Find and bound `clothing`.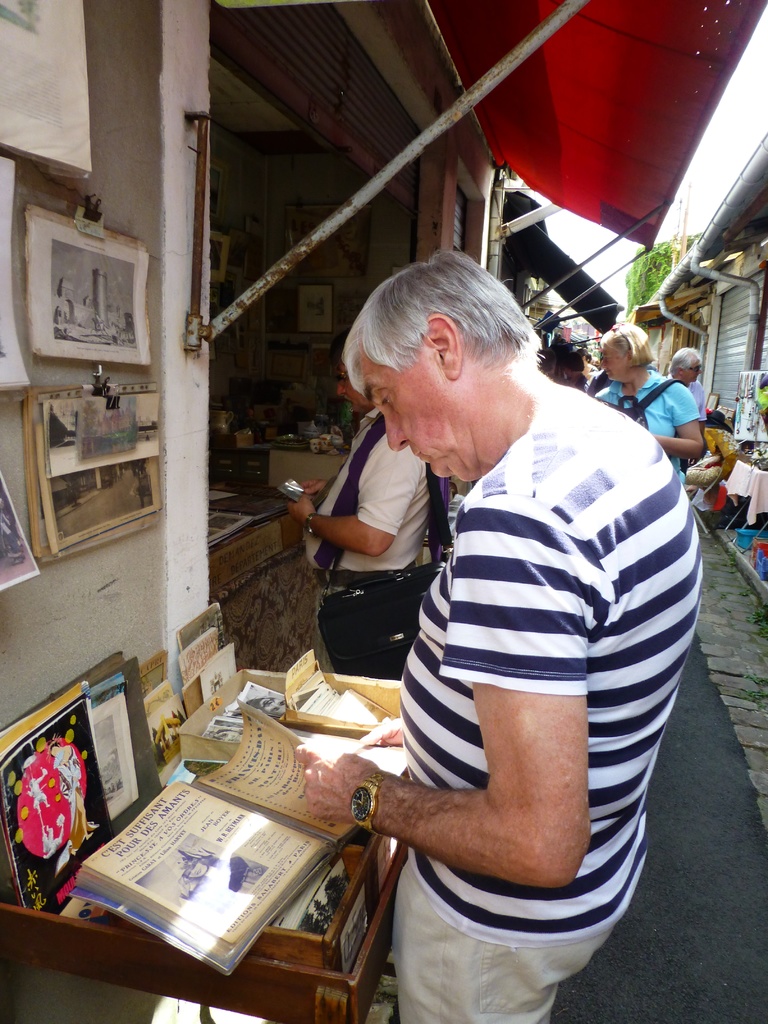
Bound: x1=280, y1=397, x2=427, y2=693.
